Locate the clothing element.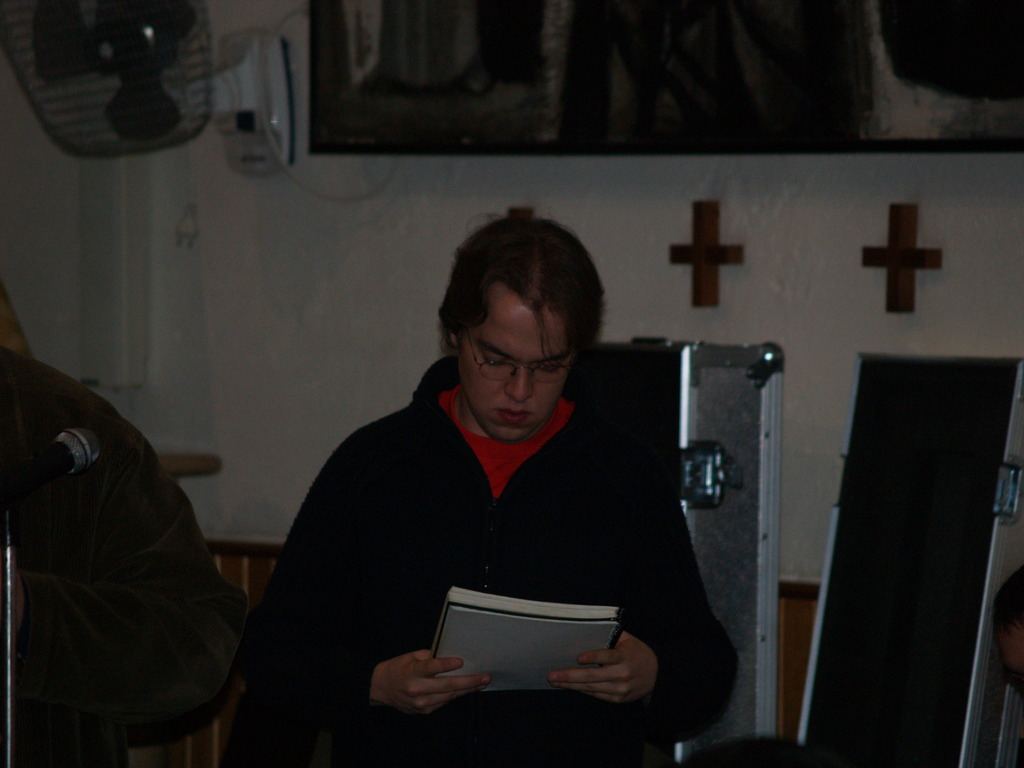
Element bbox: [229,345,749,767].
